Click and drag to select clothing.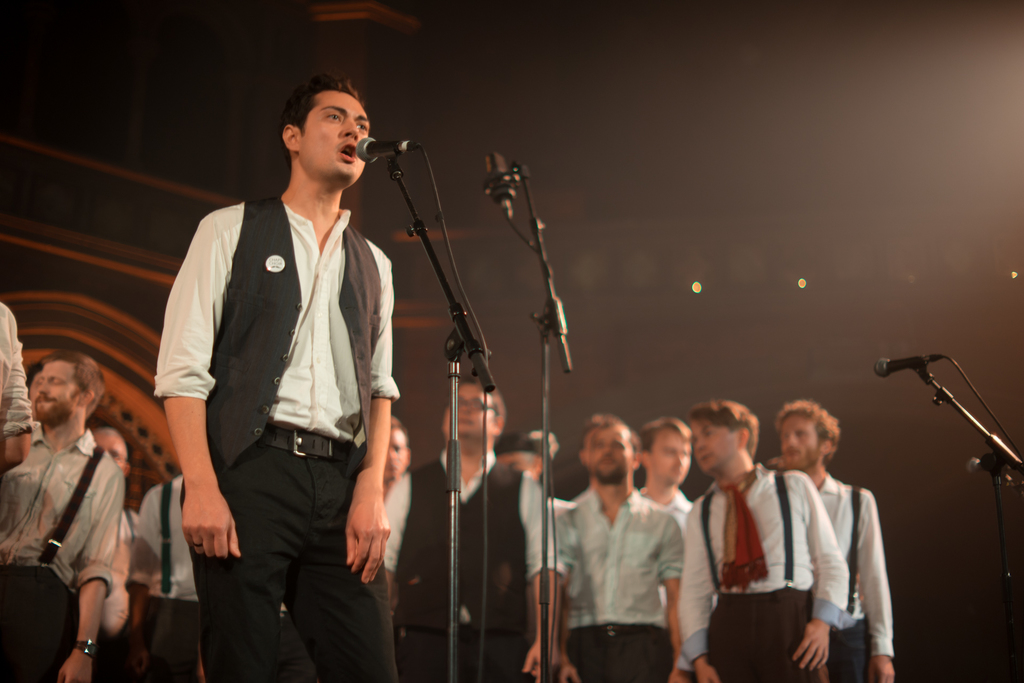
Selection: 122 468 226 682.
